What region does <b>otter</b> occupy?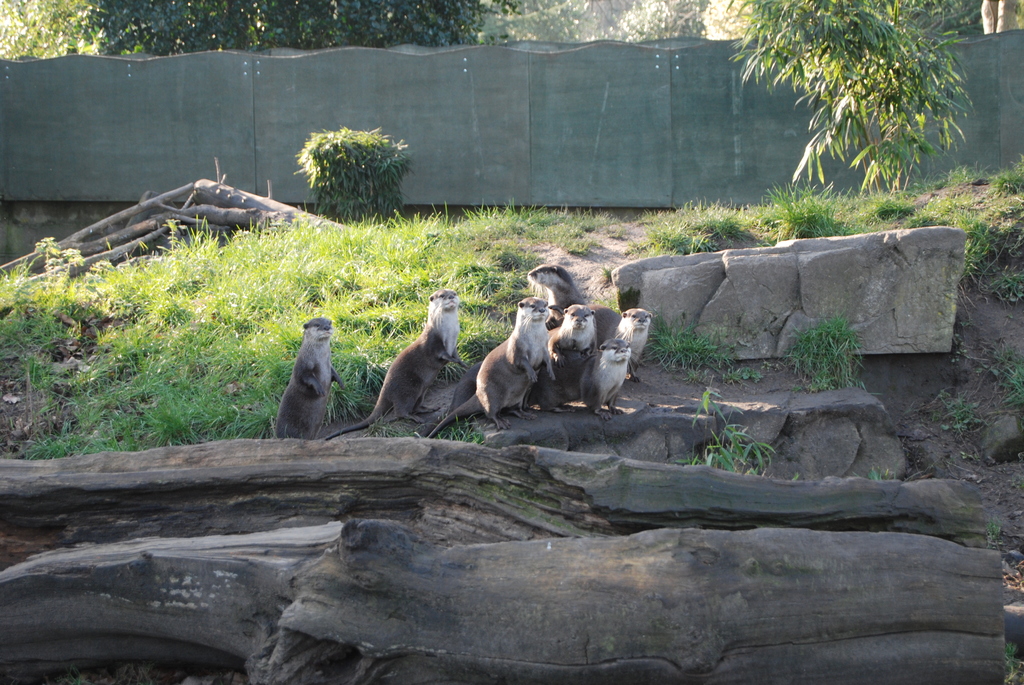
bbox(328, 289, 470, 439).
